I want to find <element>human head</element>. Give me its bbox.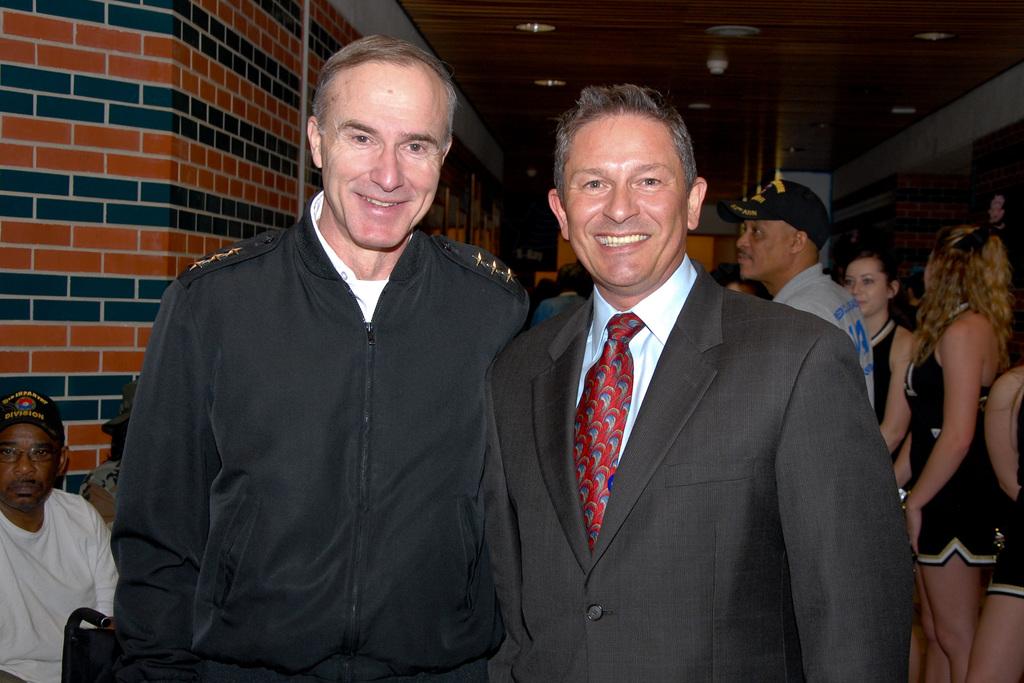
x1=924 y1=223 x2=1004 y2=308.
